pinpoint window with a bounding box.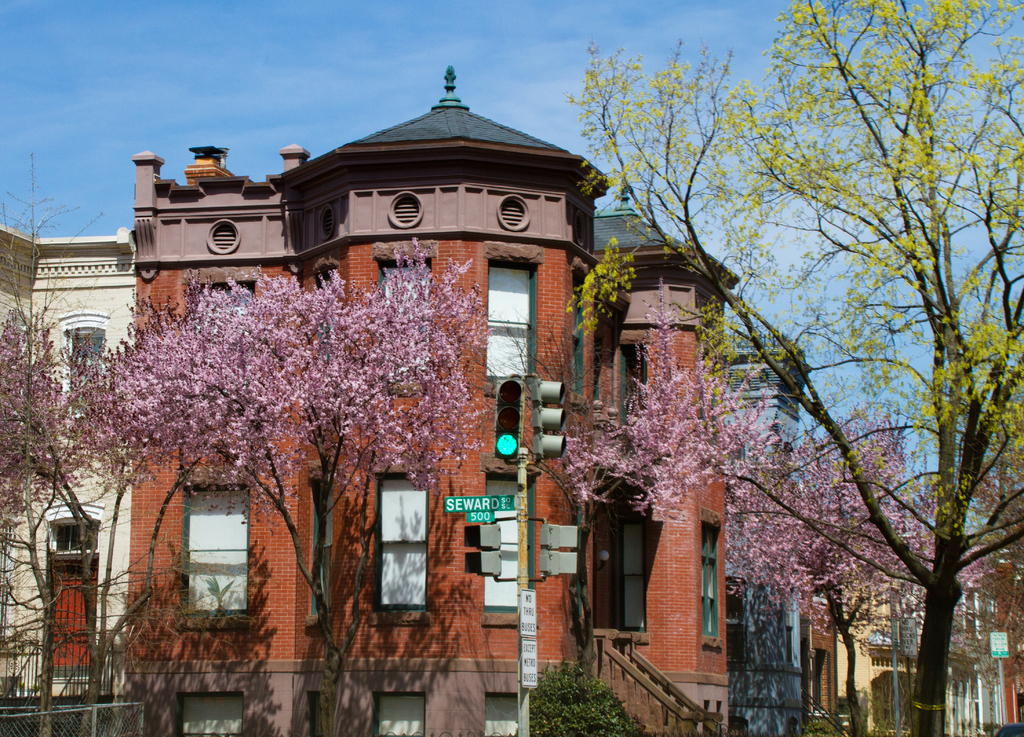
BBox(622, 346, 647, 450).
